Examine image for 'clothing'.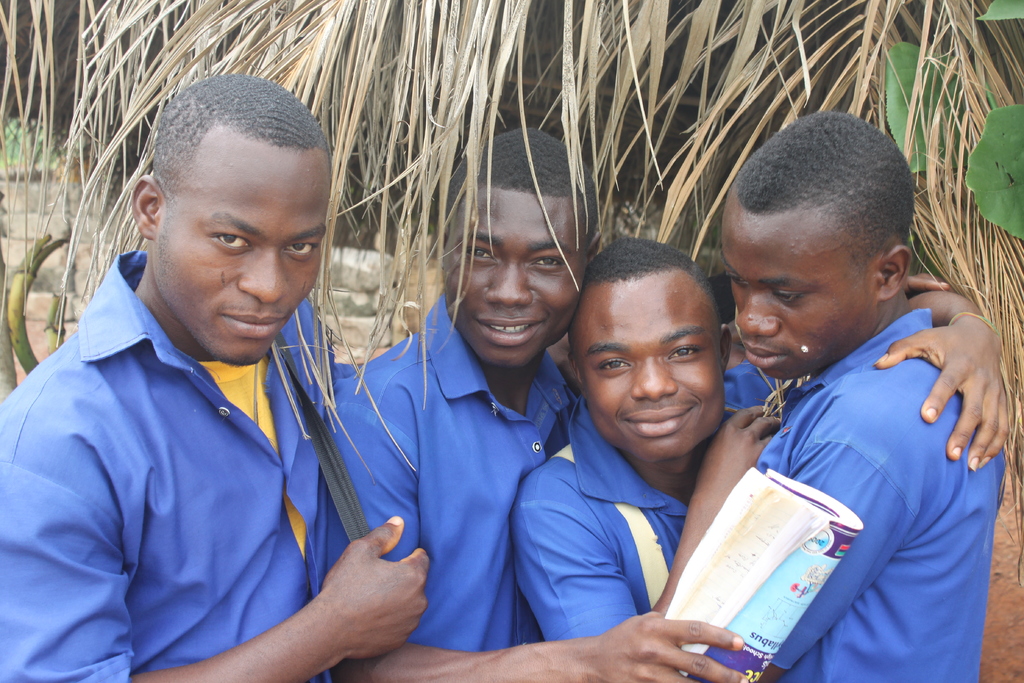
Examination result: left=304, top=278, right=577, bottom=682.
